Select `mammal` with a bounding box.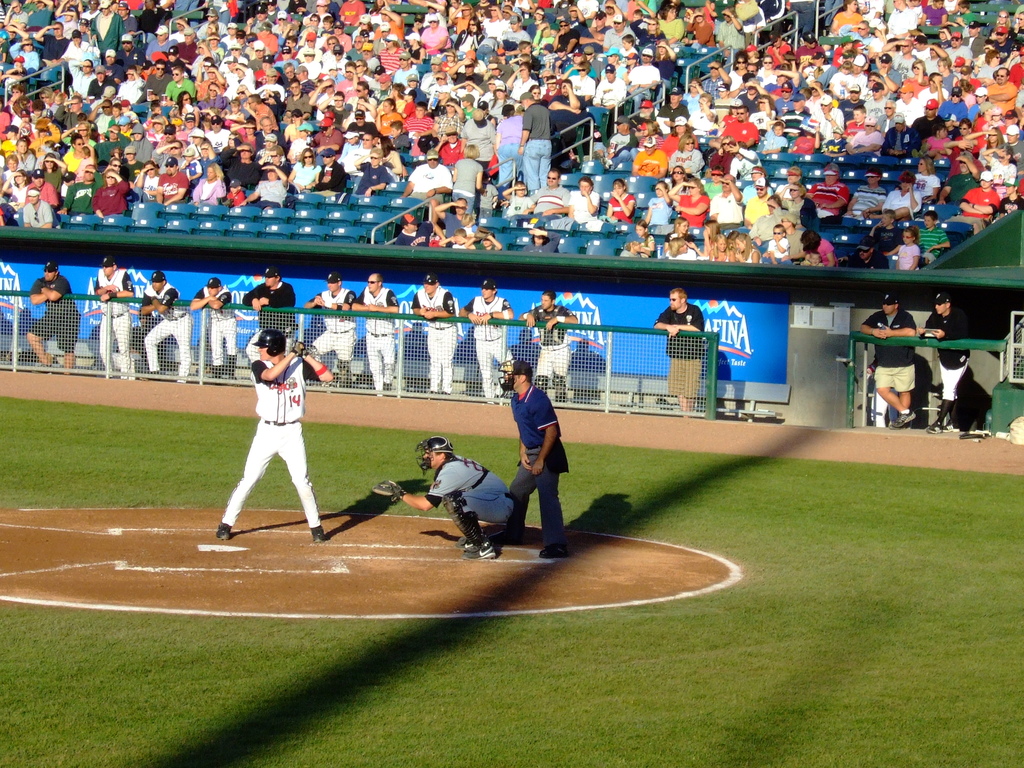
locate(242, 270, 301, 362).
